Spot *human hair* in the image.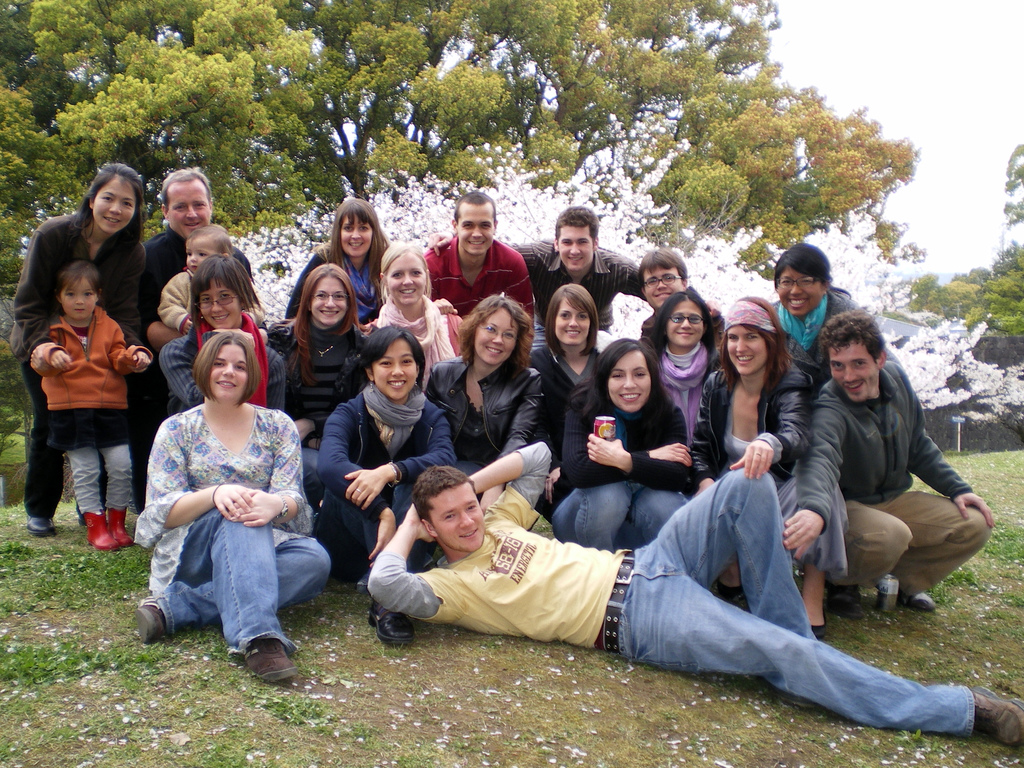
*human hair* found at (left=184, top=221, right=234, bottom=257).
